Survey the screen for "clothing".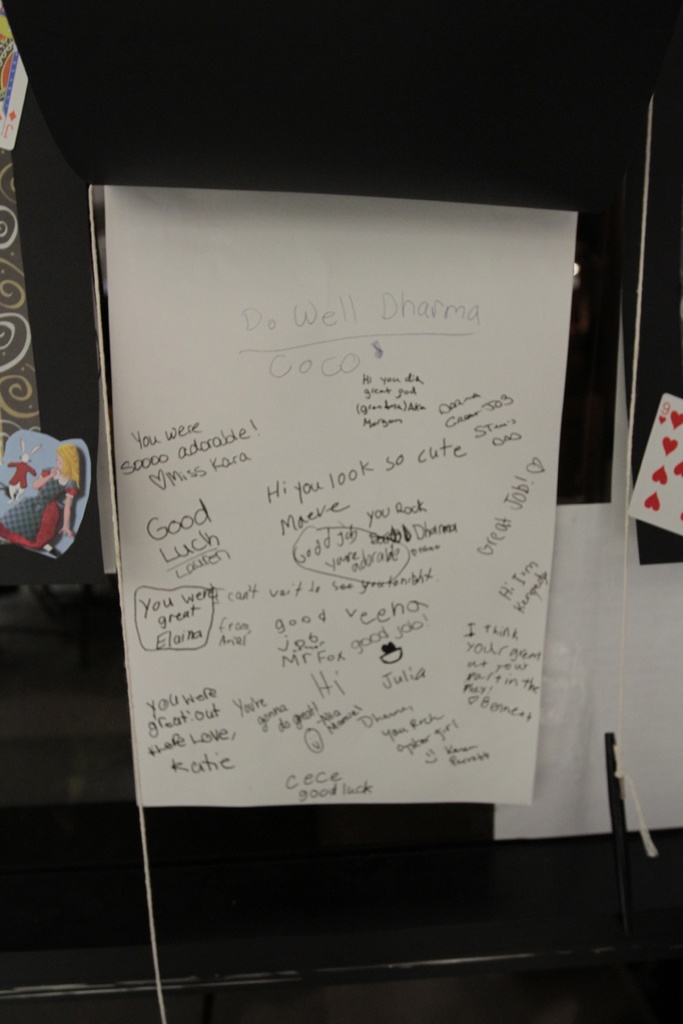
Survey found: rect(9, 463, 37, 490).
